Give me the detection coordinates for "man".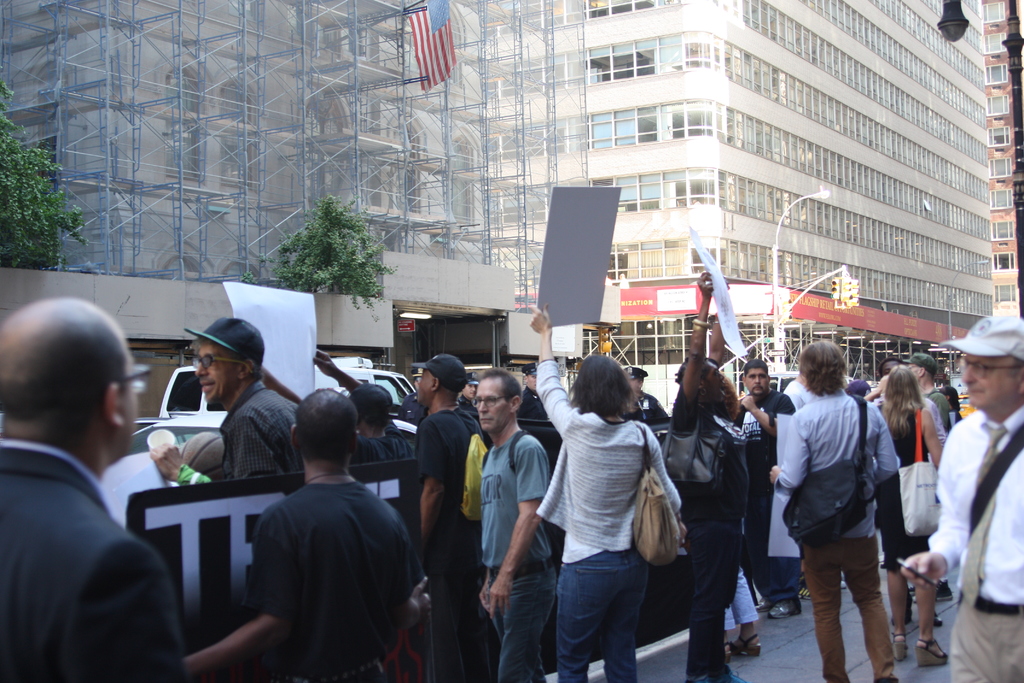
bbox=(900, 304, 1023, 682).
